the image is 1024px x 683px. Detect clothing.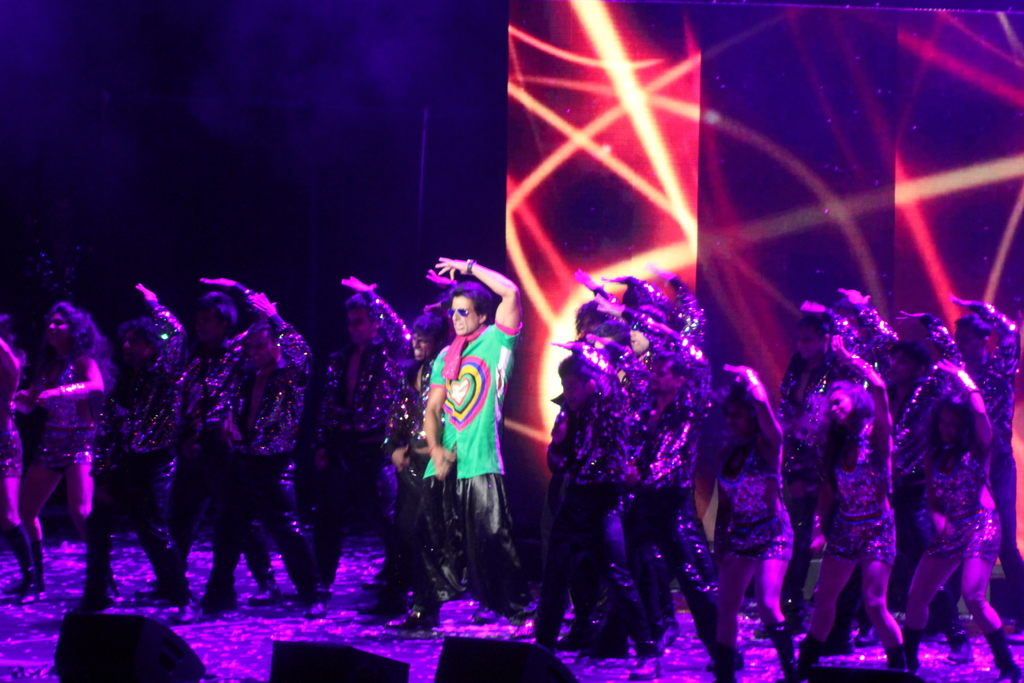
Detection: 166 313 252 575.
